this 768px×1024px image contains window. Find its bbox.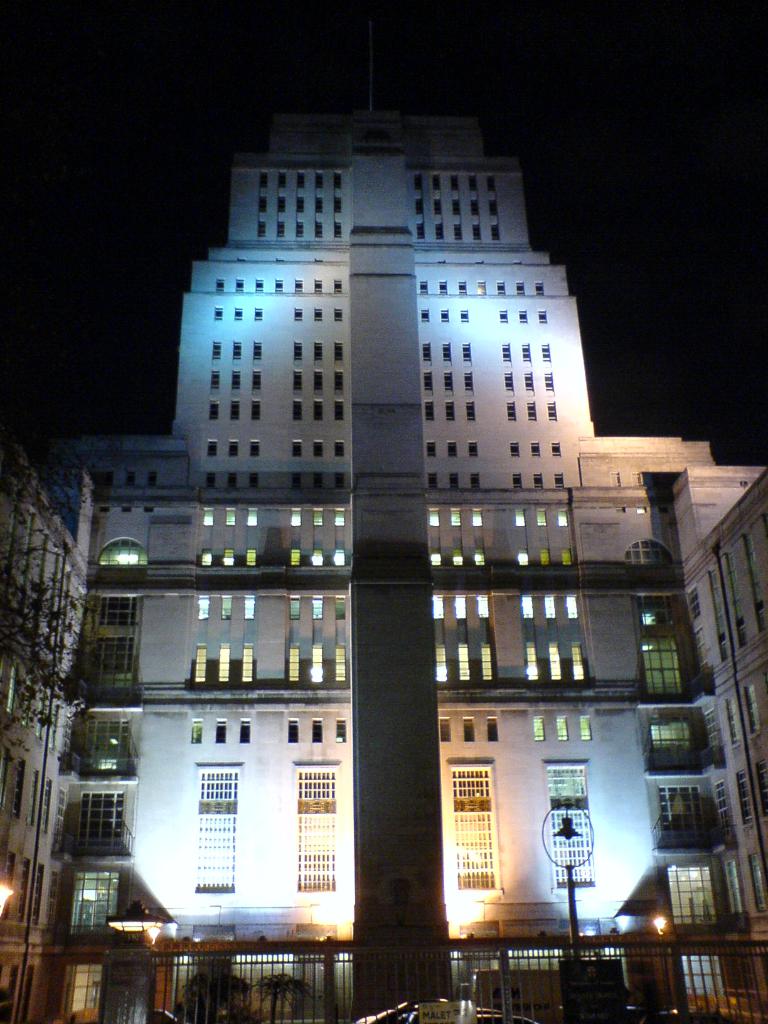
left=543, top=593, right=557, bottom=620.
